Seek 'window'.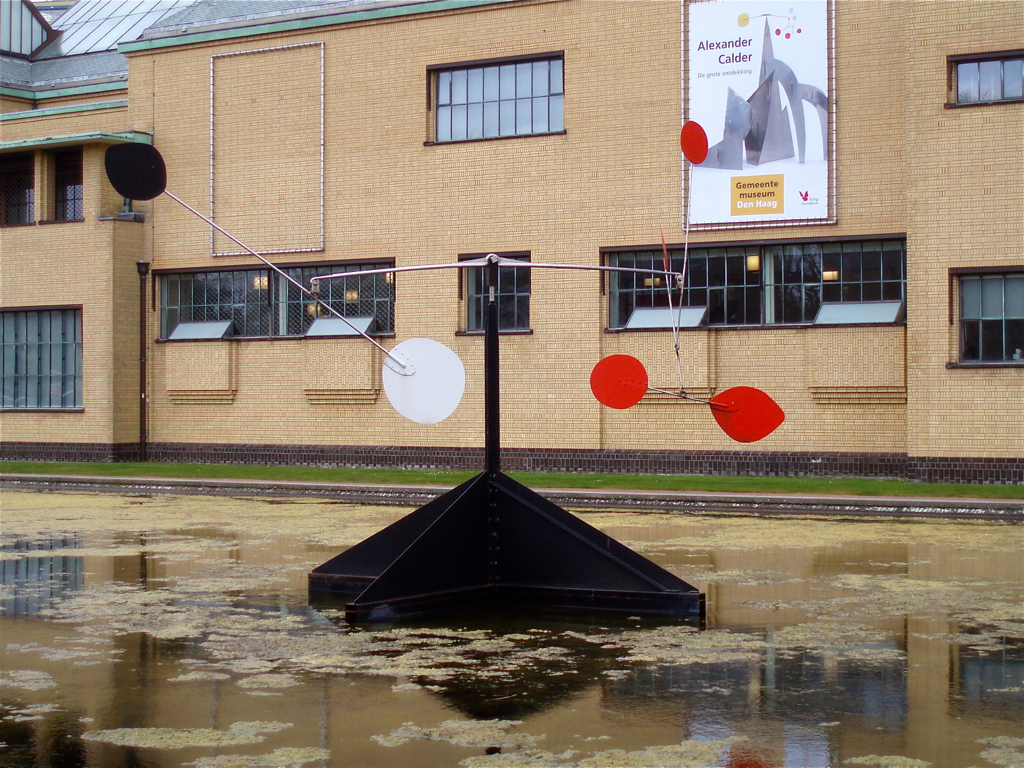
941/60/1023/102.
